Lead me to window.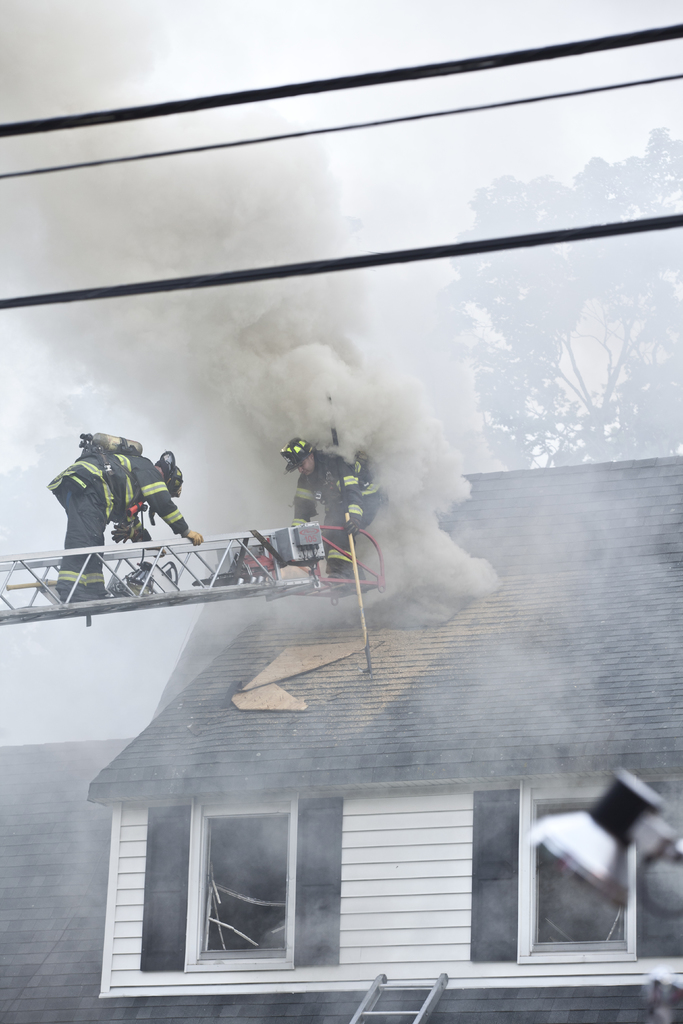
Lead to rect(472, 788, 682, 973).
